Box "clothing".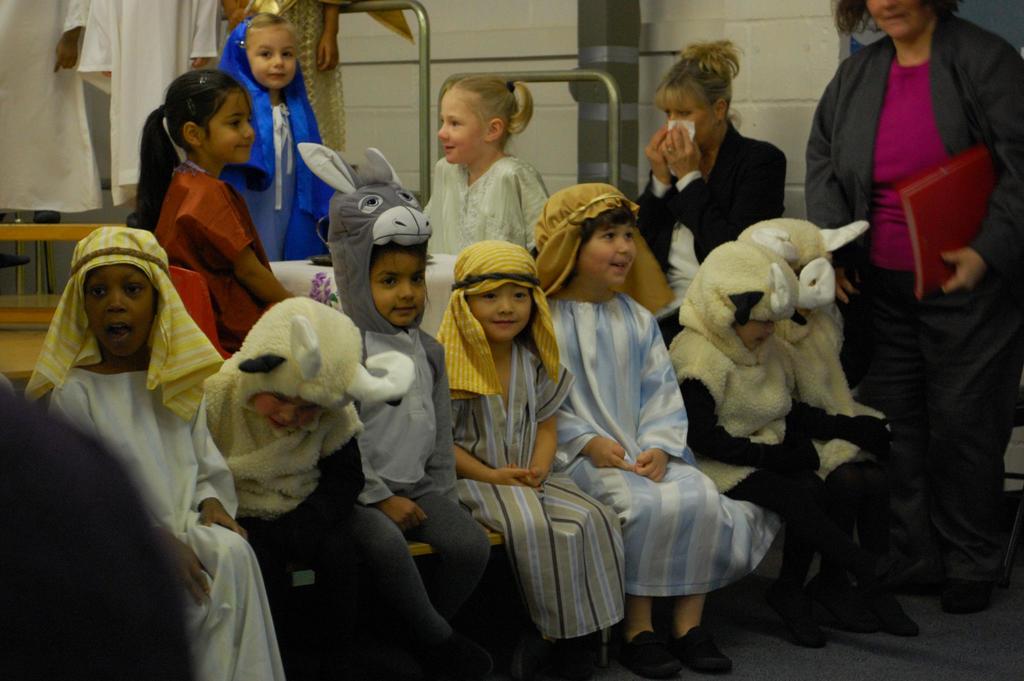
box=[224, 0, 353, 169].
